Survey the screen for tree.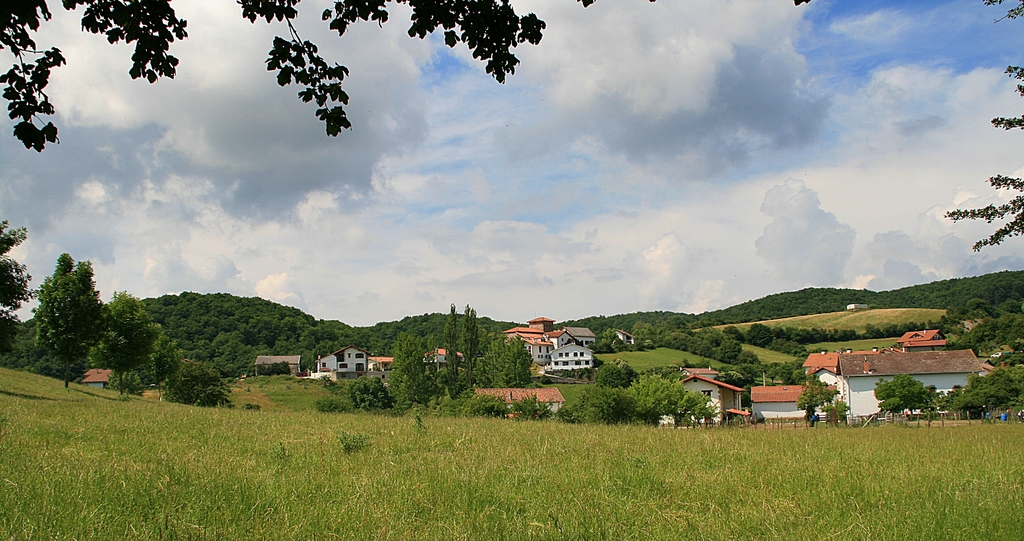
Survey found: bbox(29, 245, 109, 388).
